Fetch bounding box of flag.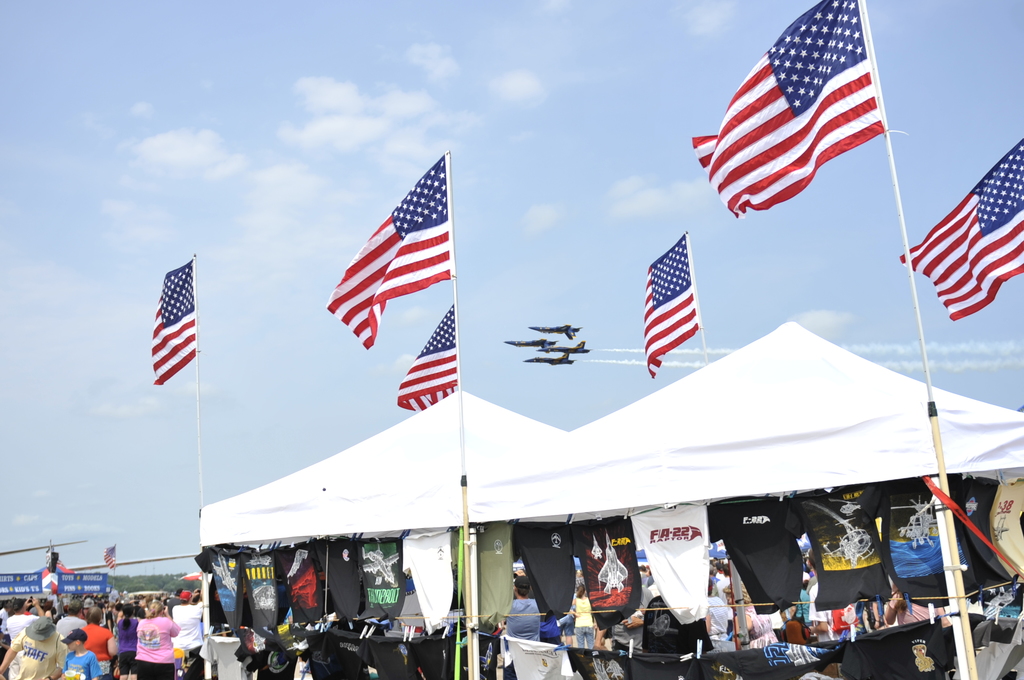
Bbox: box(703, 10, 896, 221).
